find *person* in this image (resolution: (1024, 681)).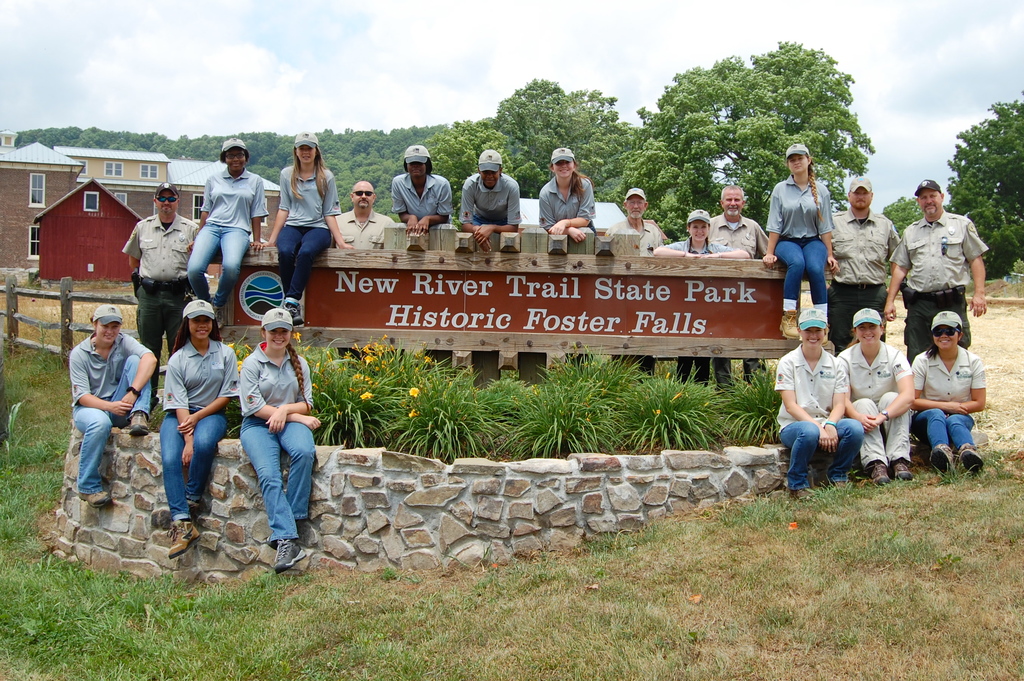
[x1=188, y1=131, x2=270, y2=307].
